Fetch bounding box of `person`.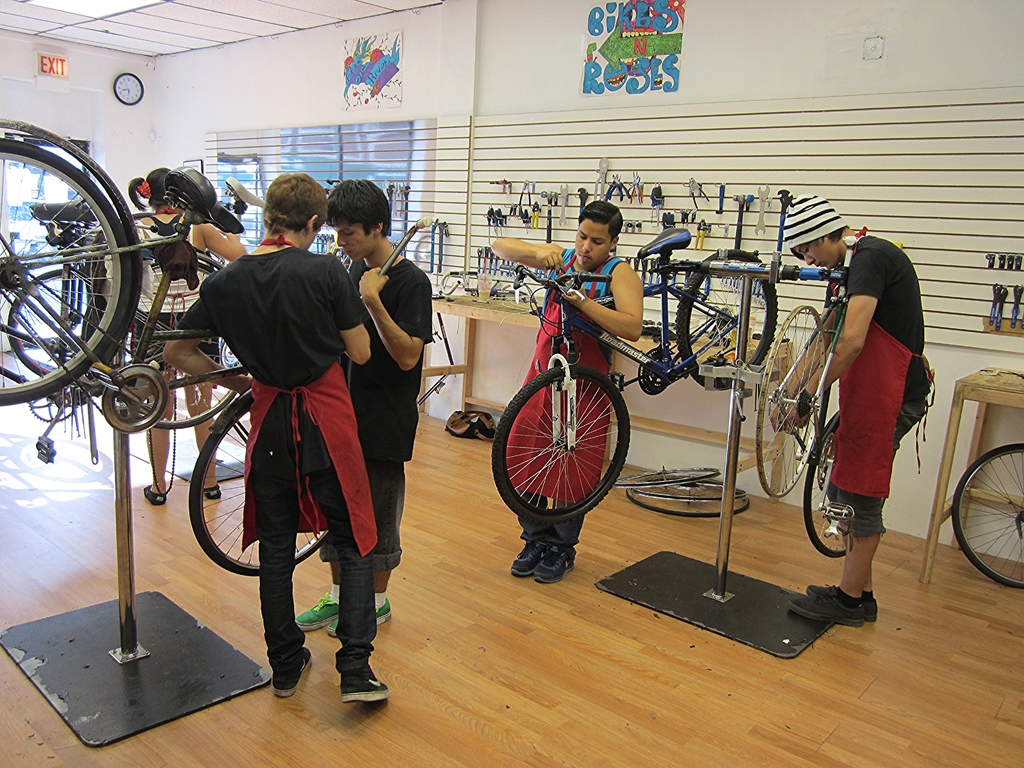
Bbox: bbox(490, 198, 643, 582).
